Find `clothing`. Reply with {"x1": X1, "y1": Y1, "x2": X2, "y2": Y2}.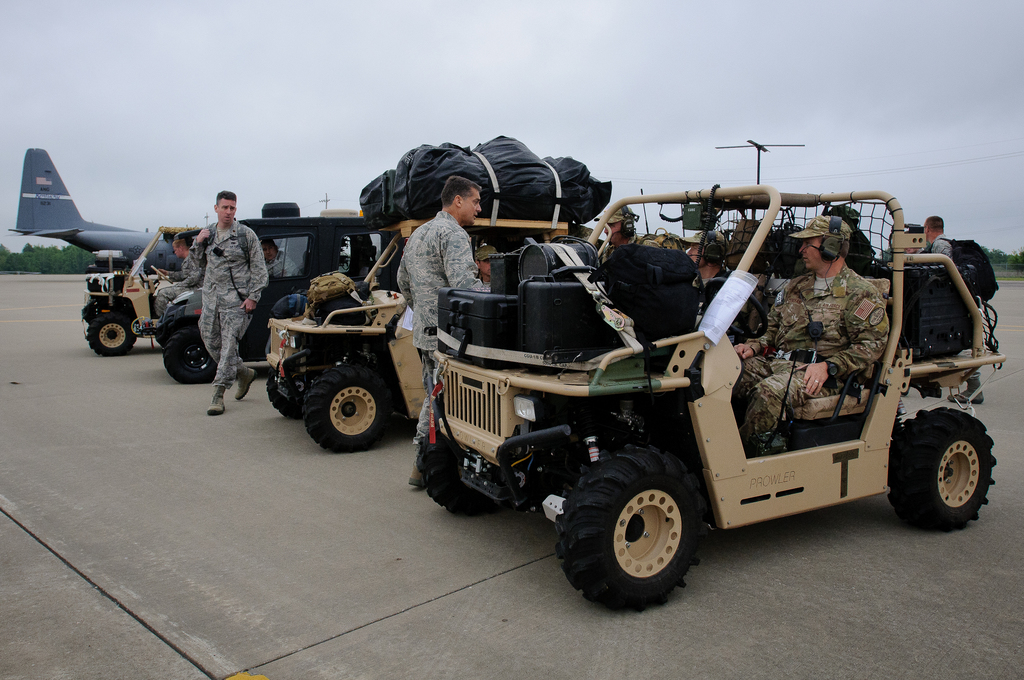
{"x1": 596, "y1": 232, "x2": 660, "y2": 263}.
